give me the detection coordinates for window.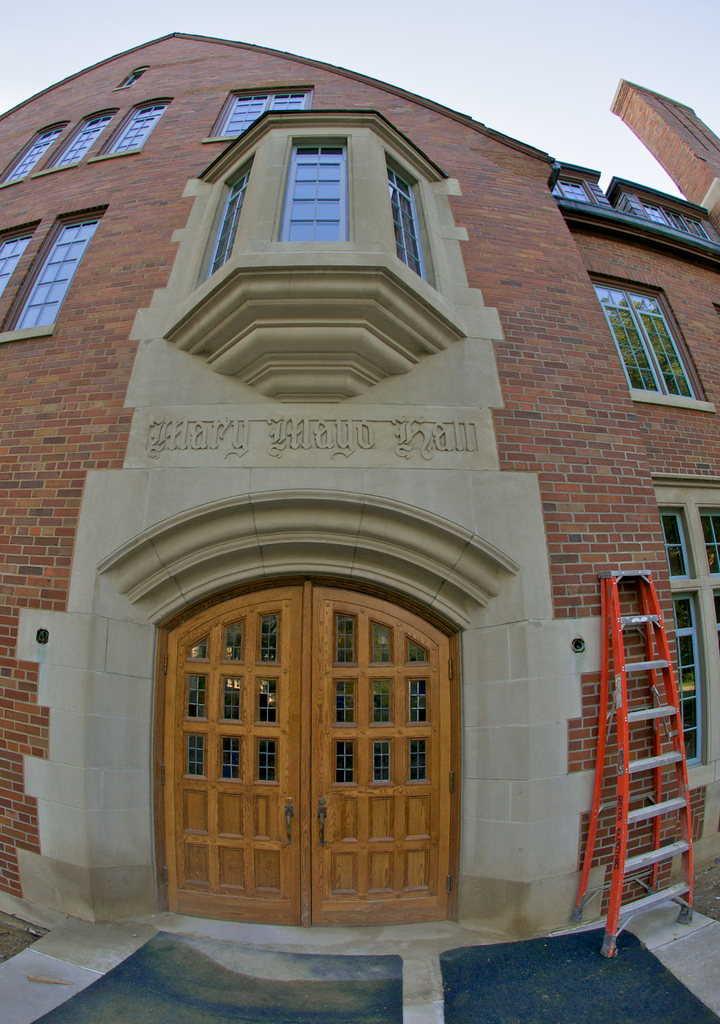
l=58, t=113, r=111, b=168.
